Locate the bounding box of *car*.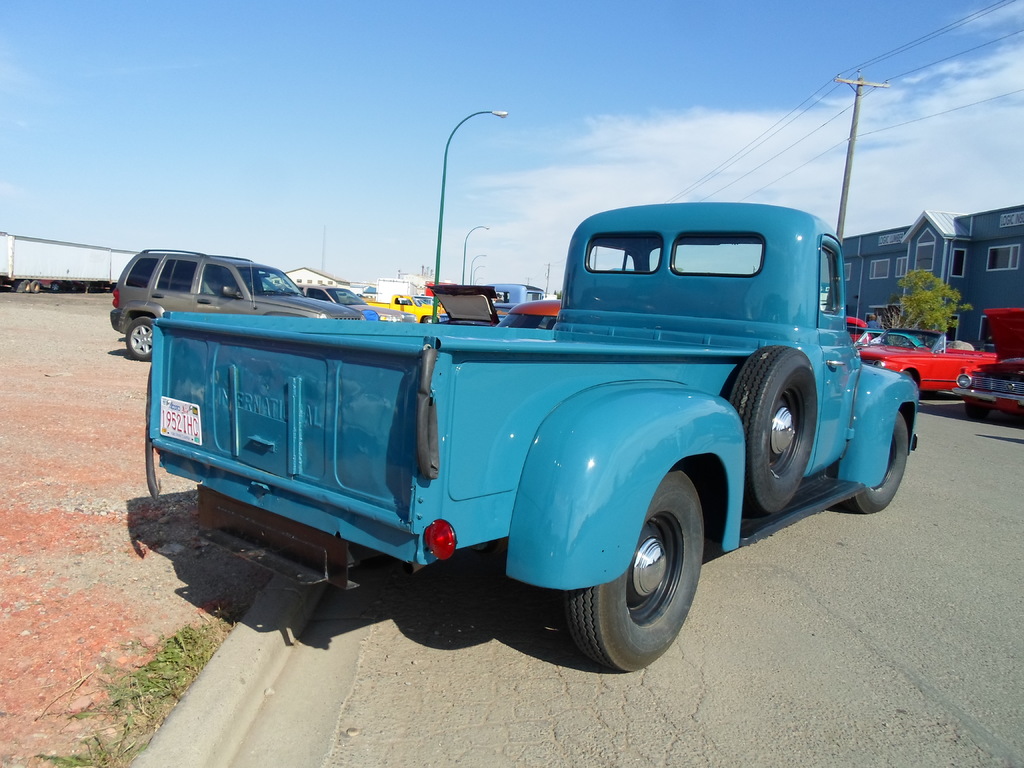
Bounding box: BBox(858, 326, 1023, 397).
